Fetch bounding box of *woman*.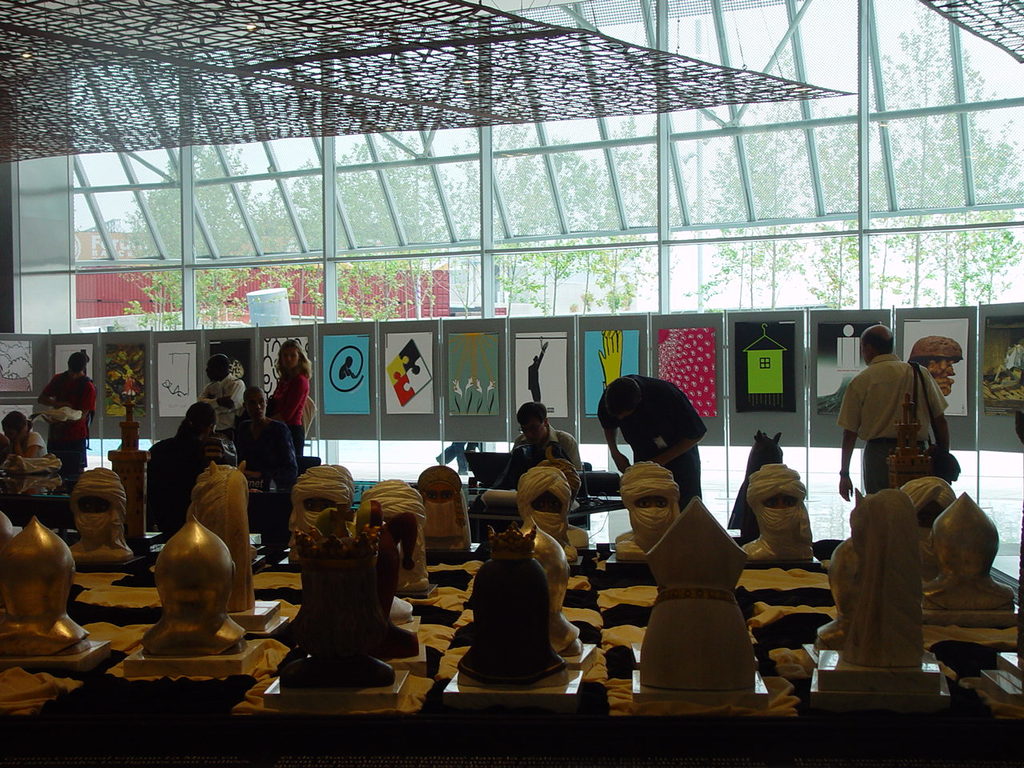
Bbox: left=170, top=402, right=236, bottom=470.
